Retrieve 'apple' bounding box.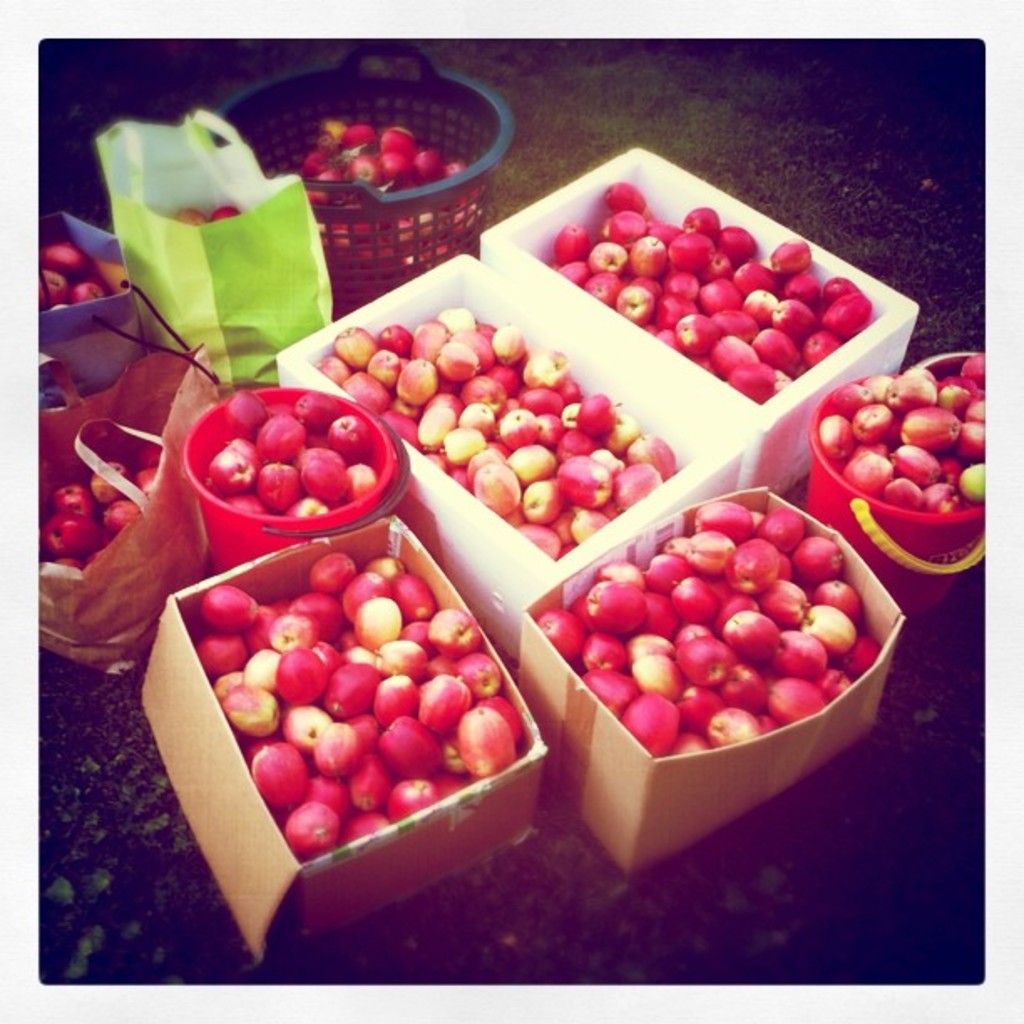
Bounding box: 42/243/89/276.
